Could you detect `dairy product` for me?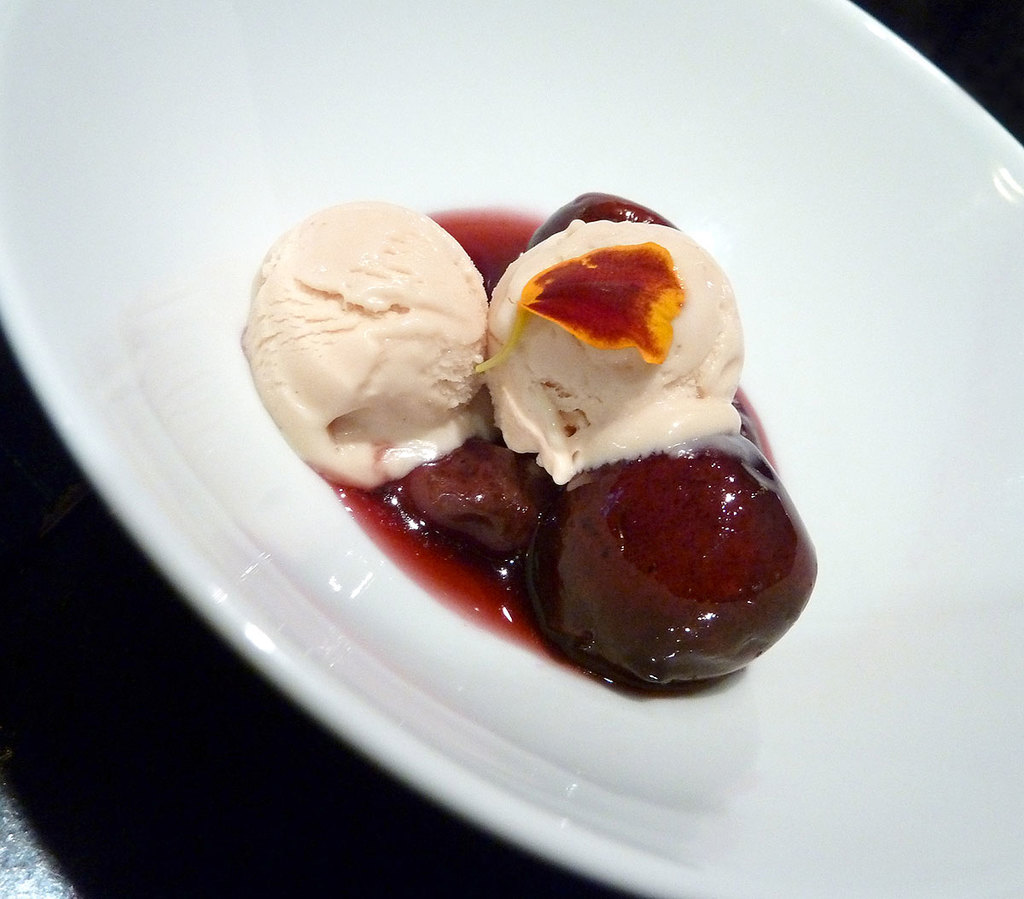
Detection result: bbox=(405, 420, 539, 555).
